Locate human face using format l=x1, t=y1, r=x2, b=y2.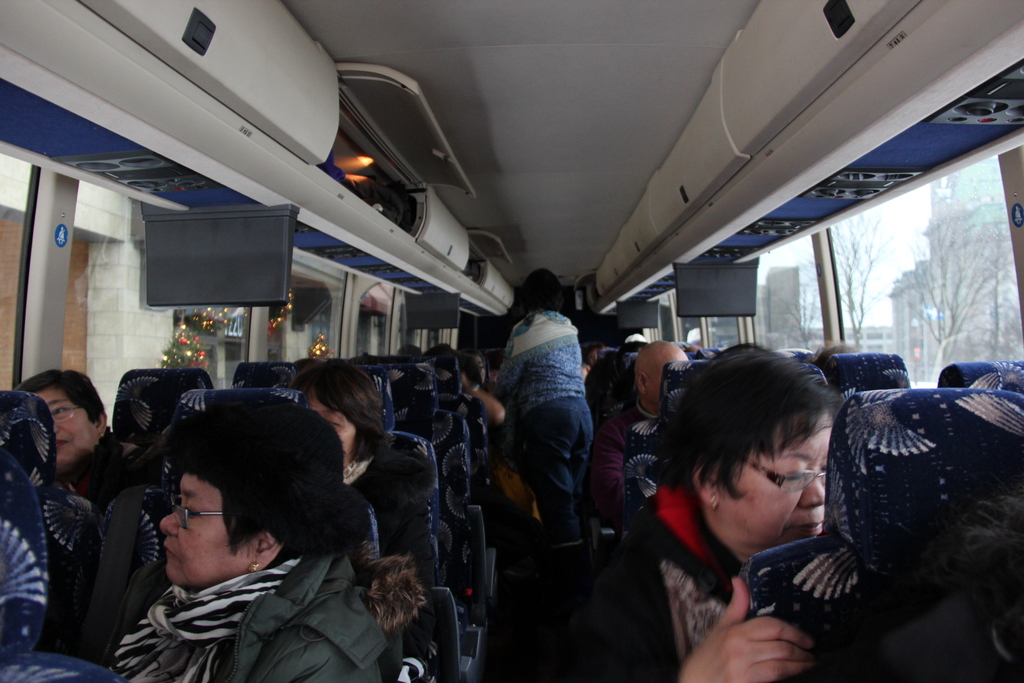
l=36, t=385, r=103, b=469.
